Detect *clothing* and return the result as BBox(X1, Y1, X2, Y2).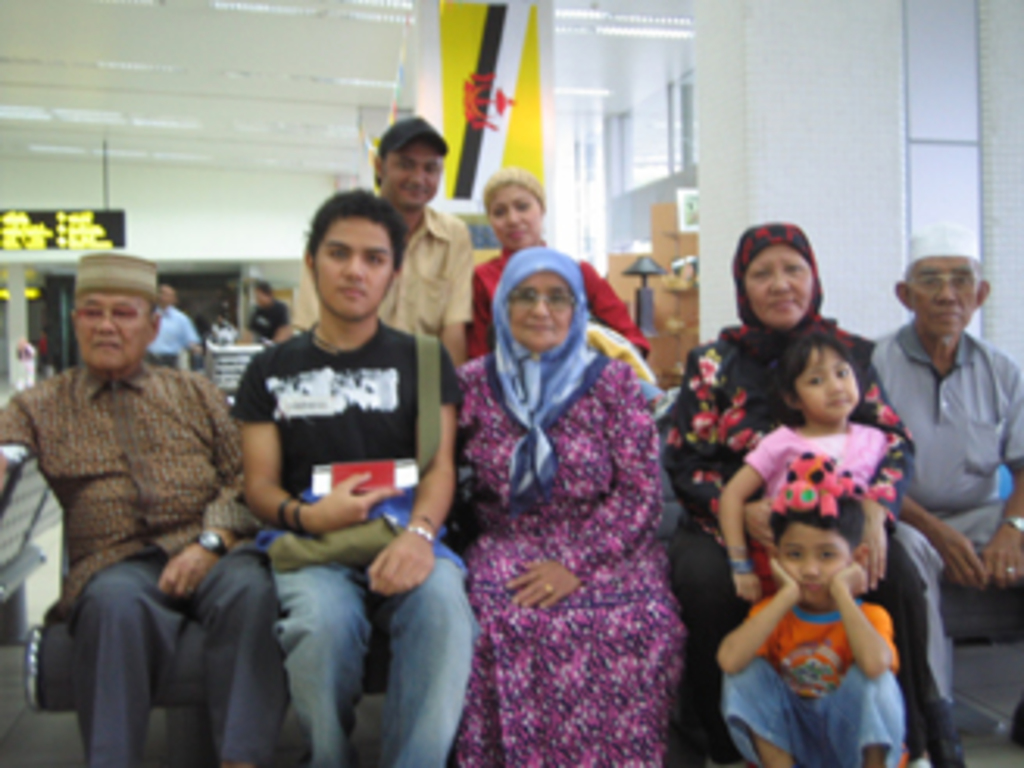
BBox(0, 365, 278, 765).
